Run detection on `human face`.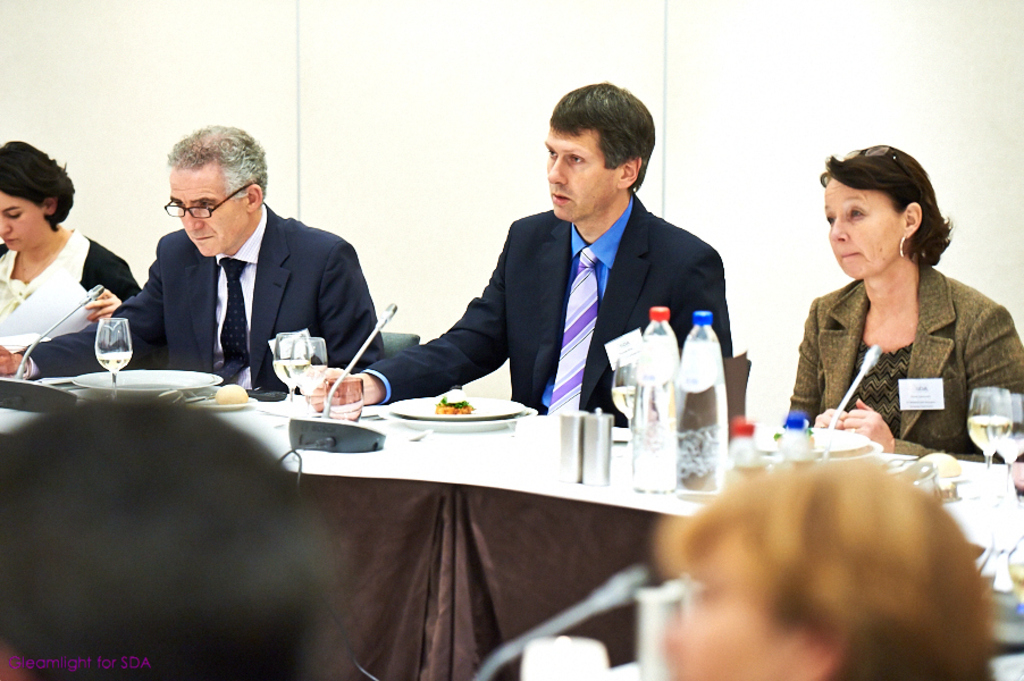
Result: region(534, 121, 627, 216).
